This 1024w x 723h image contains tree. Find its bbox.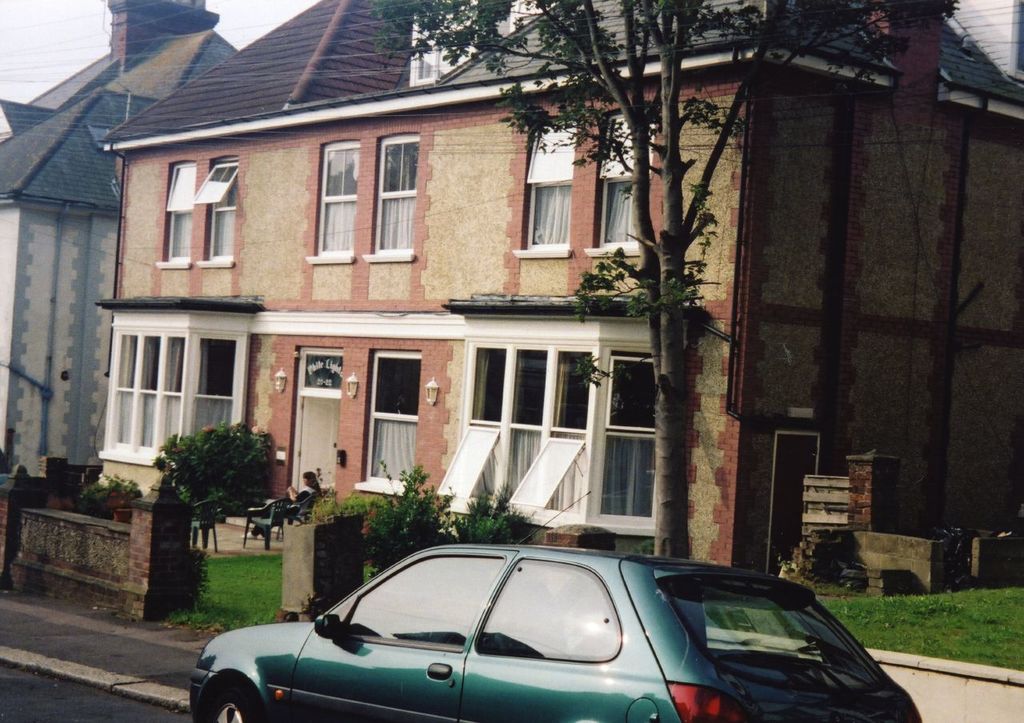
pyautogui.locateOnScreen(126, 409, 283, 561).
